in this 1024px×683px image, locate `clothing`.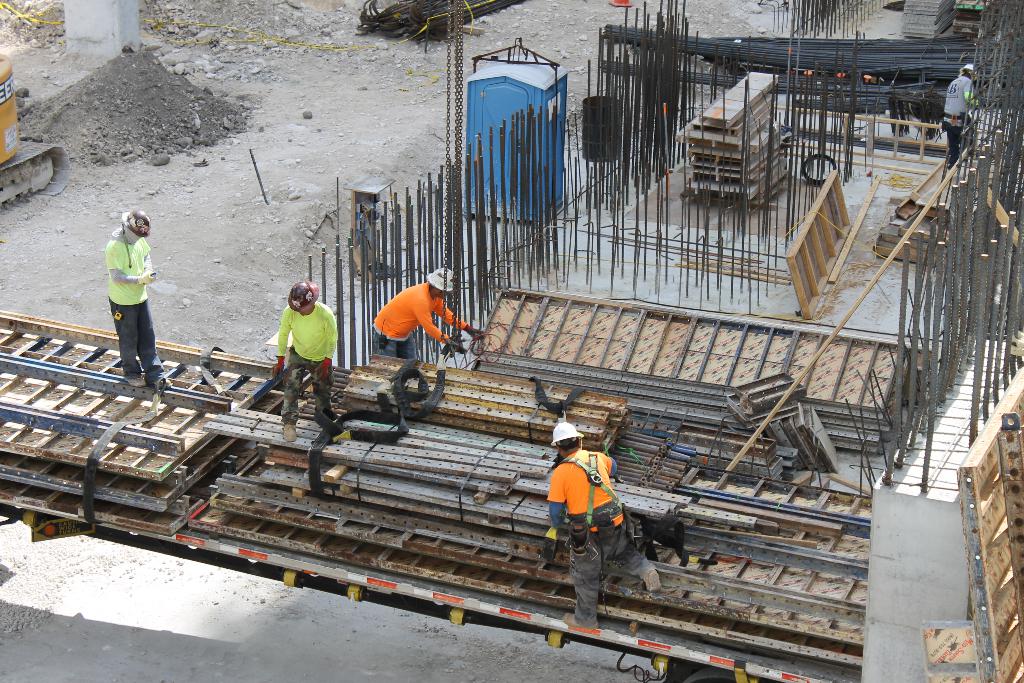
Bounding box: select_region(941, 71, 981, 164).
